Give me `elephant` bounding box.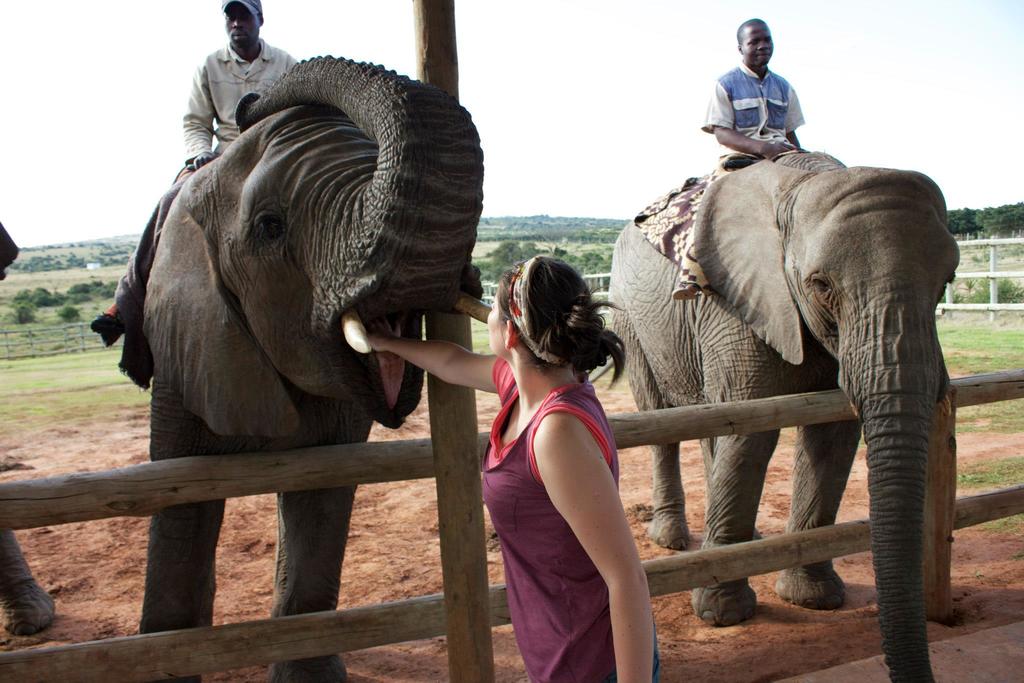
[x1=86, y1=60, x2=478, y2=682].
